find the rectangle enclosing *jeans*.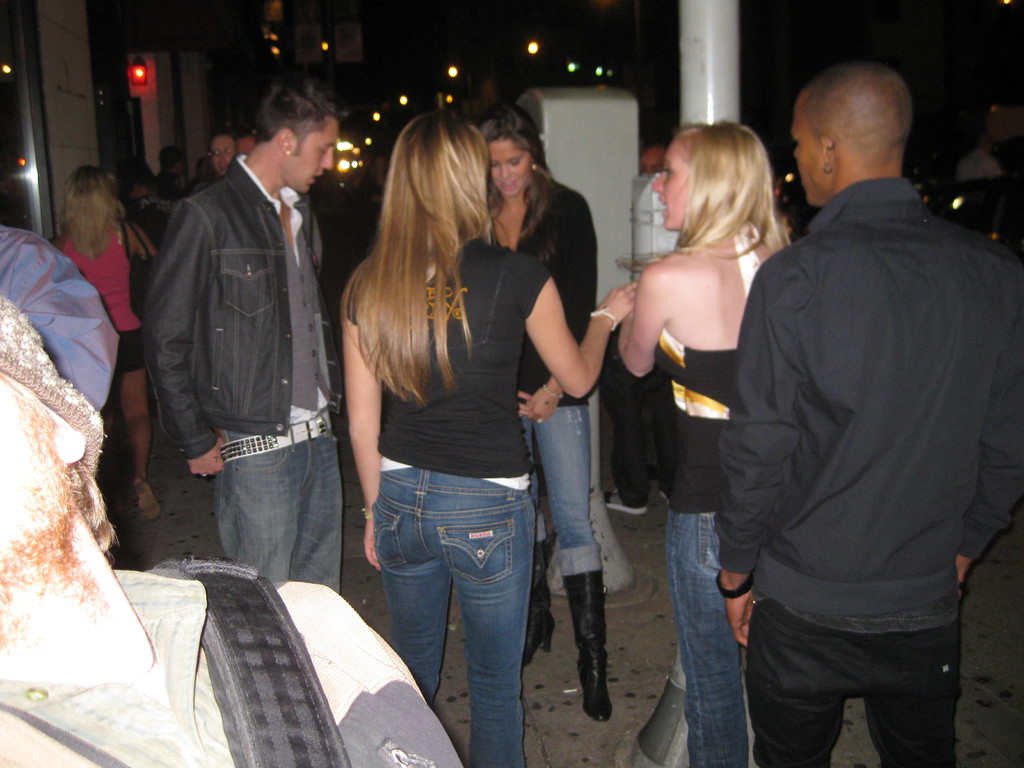
(left=376, top=472, right=536, bottom=767).
